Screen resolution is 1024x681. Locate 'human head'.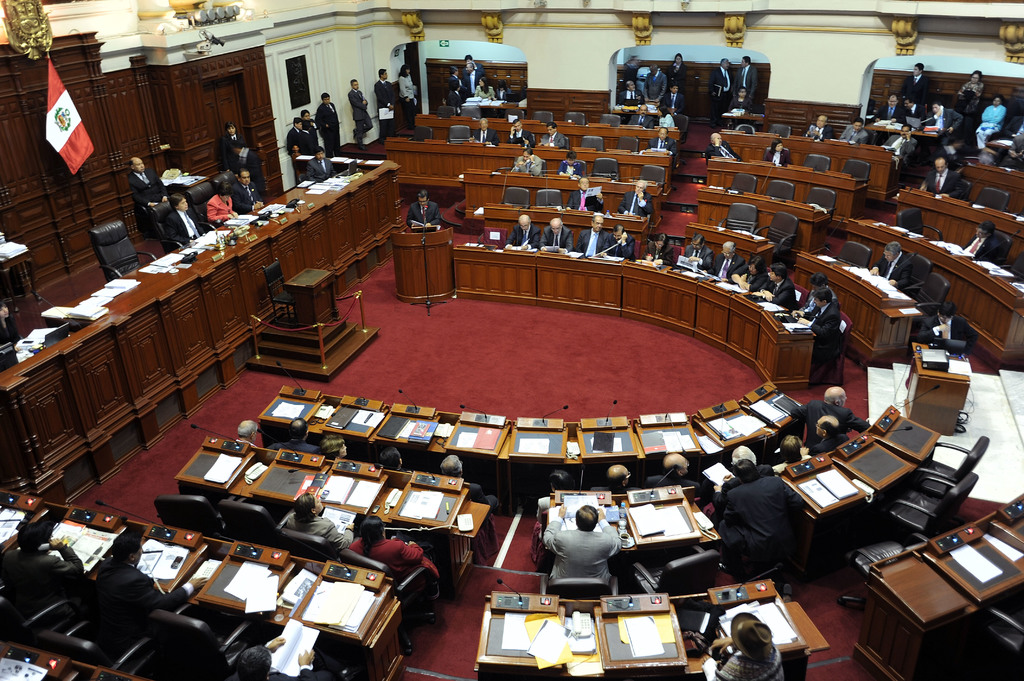
crop(765, 260, 789, 282).
